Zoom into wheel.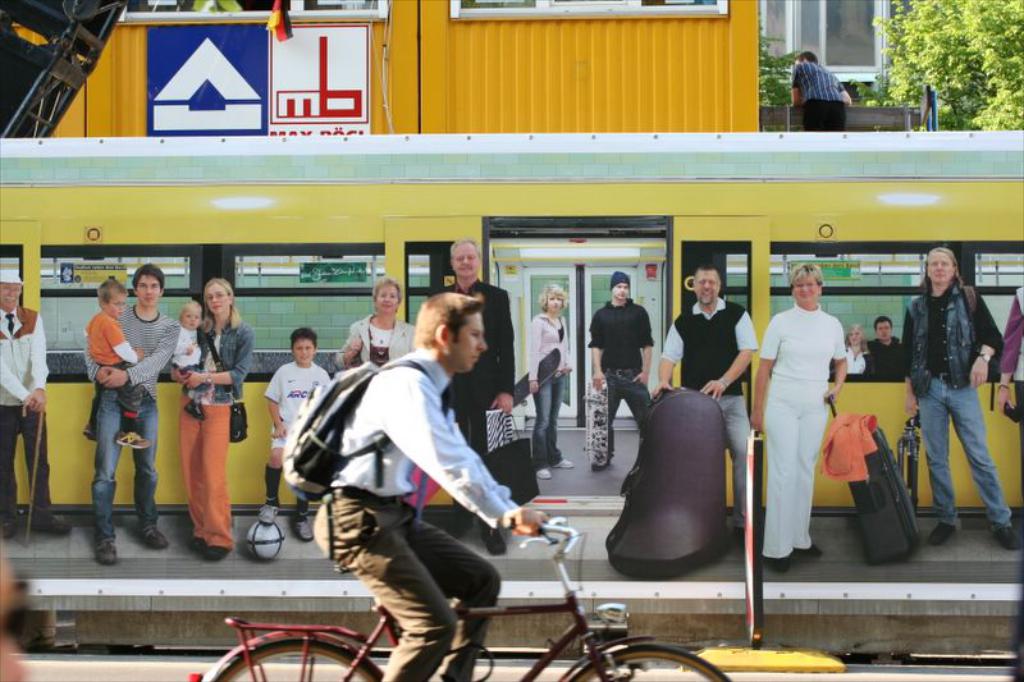
Zoom target: [202,636,385,681].
